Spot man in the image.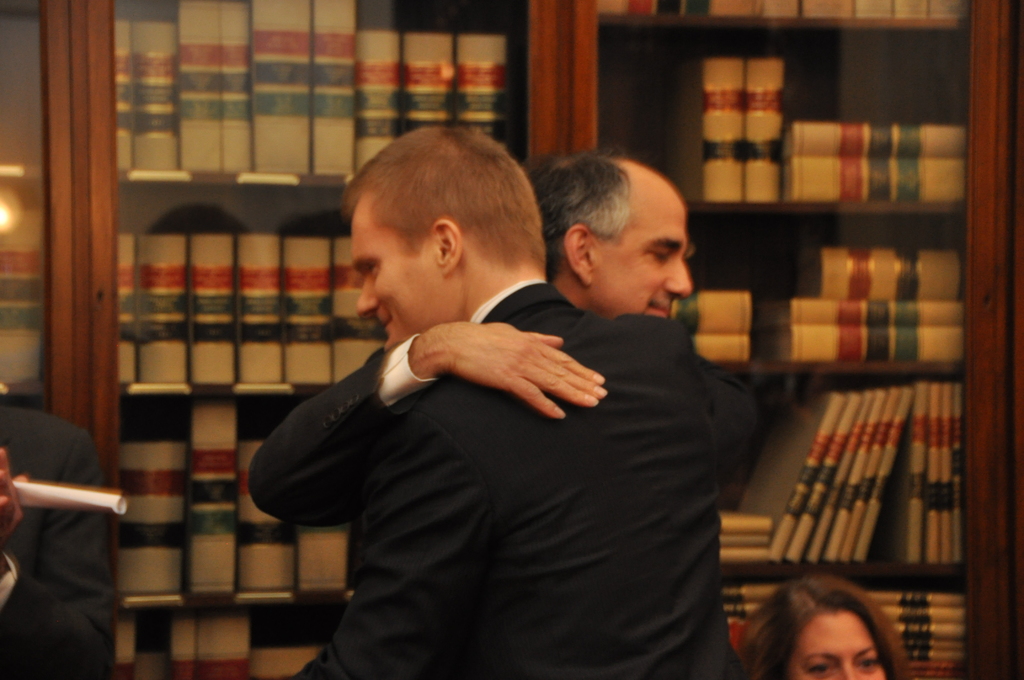
man found at 289 119 729 679.
